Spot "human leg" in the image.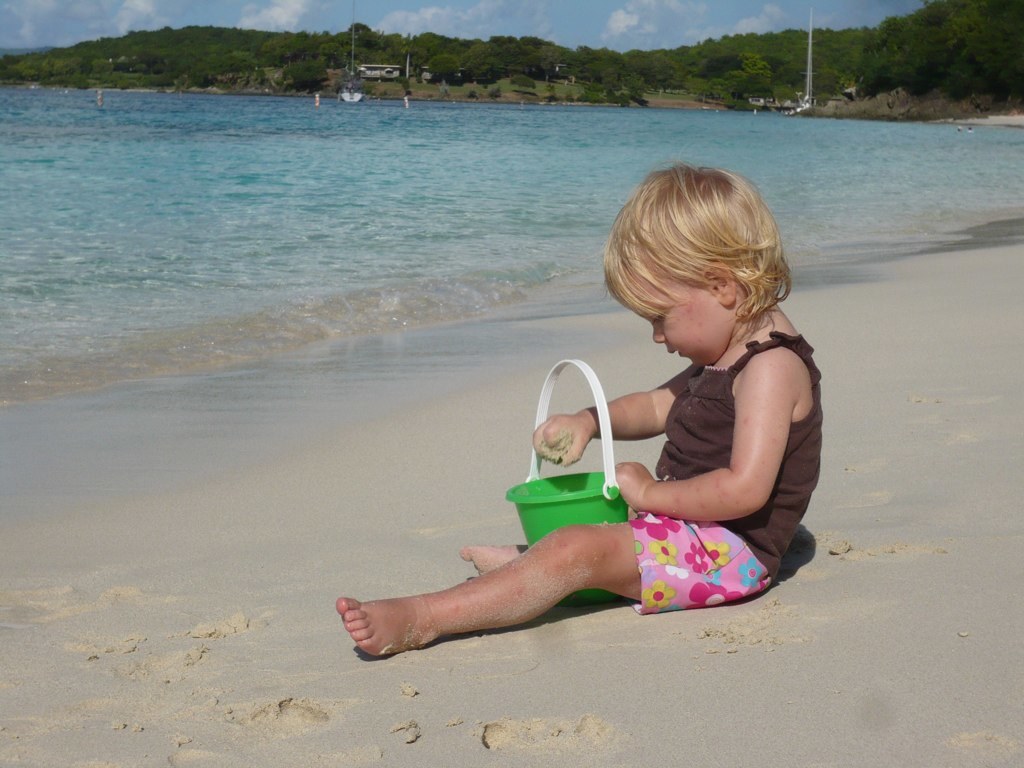
"human leg" found at box=[459, 544, 527, 571].
